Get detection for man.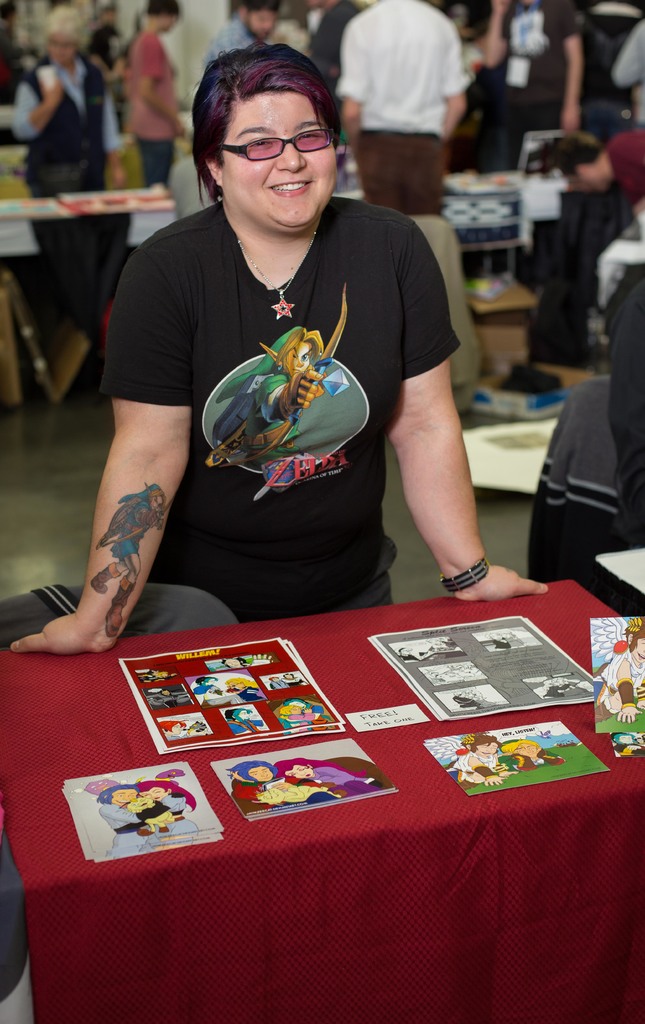
Detection: <bbox>546, 120, 644, 242</bbox>.
